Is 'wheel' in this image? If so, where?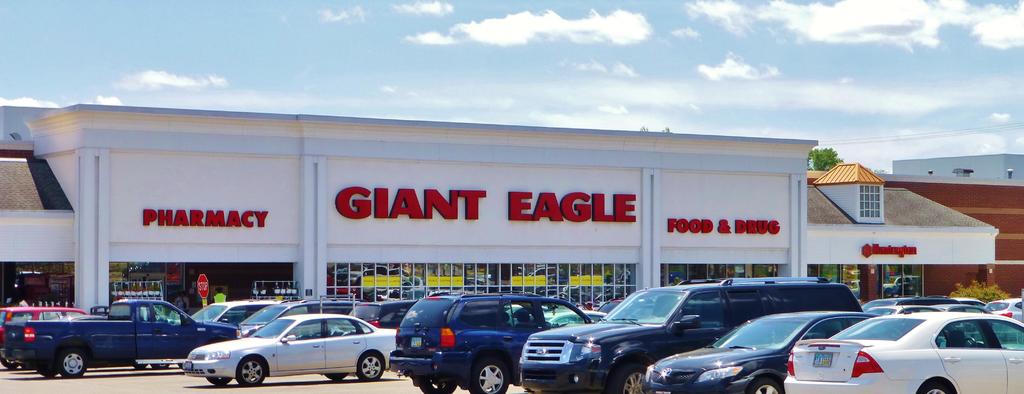
Yes, at bbox=[421, 373, 454, 393].
